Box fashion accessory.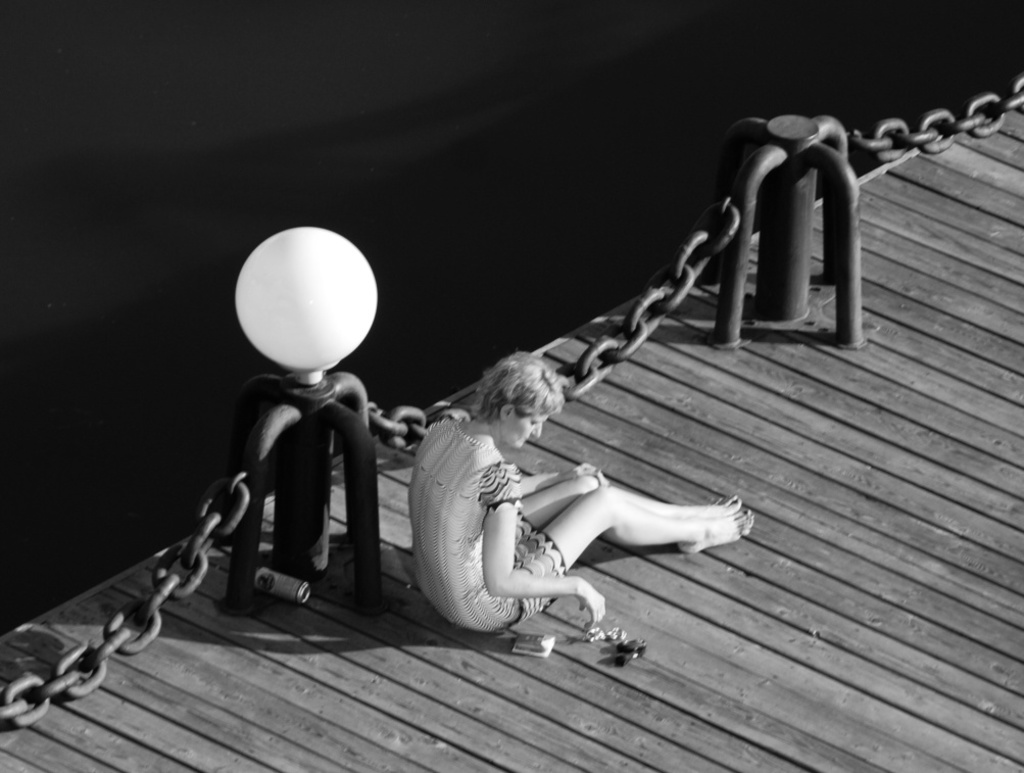
(left=458, top=424, right=495, bottom=448).
